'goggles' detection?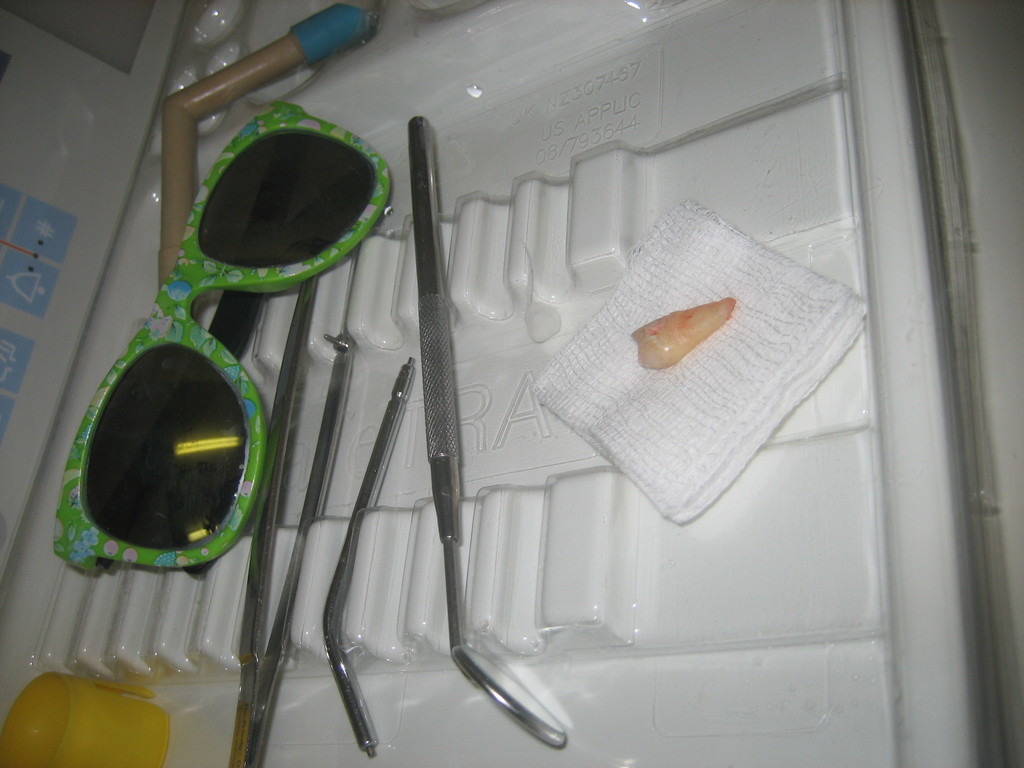
box(51, 93, 387, 576)
